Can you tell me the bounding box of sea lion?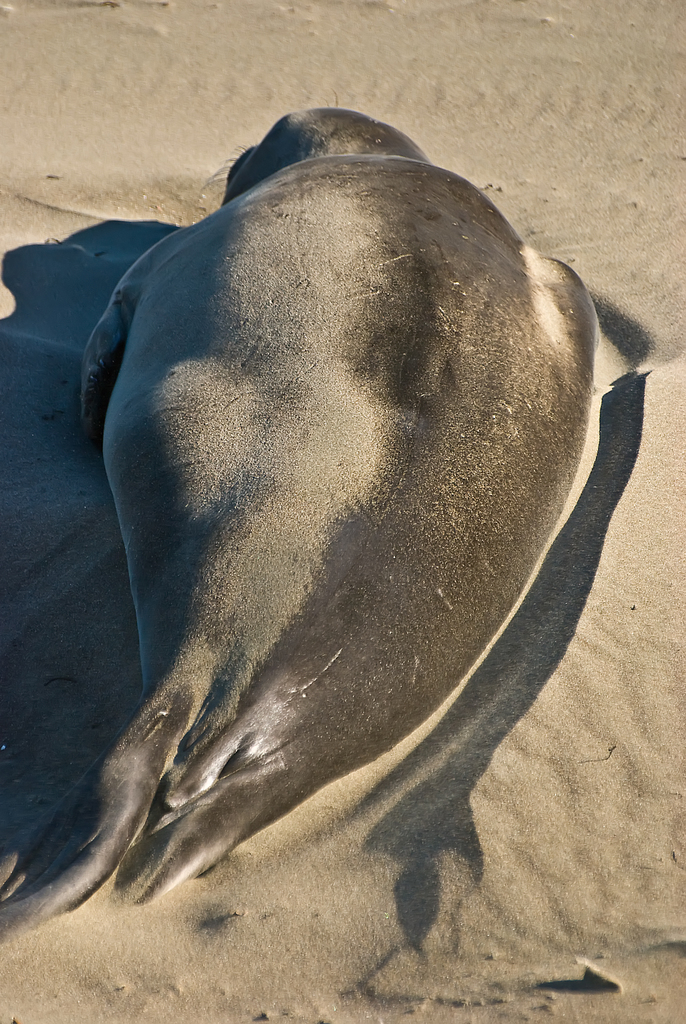
0:104:621:935.
